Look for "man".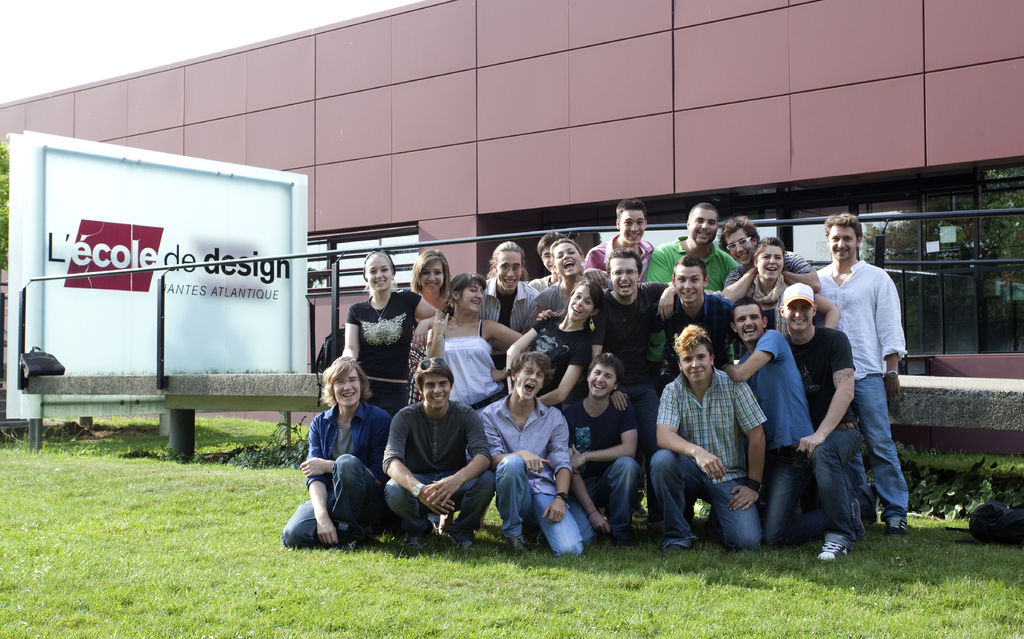
Found: 717, 204, 817, 307.
